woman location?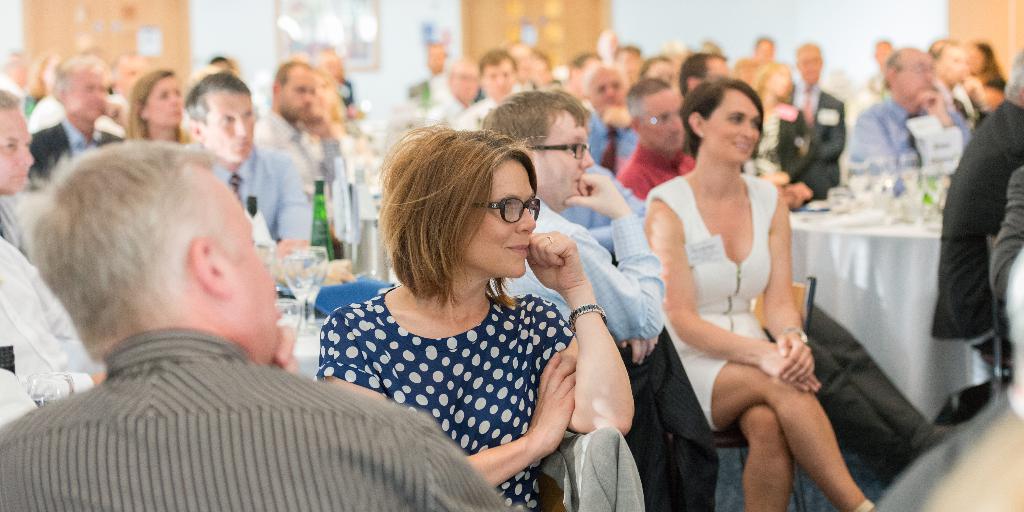
[970,36,1009,95]
